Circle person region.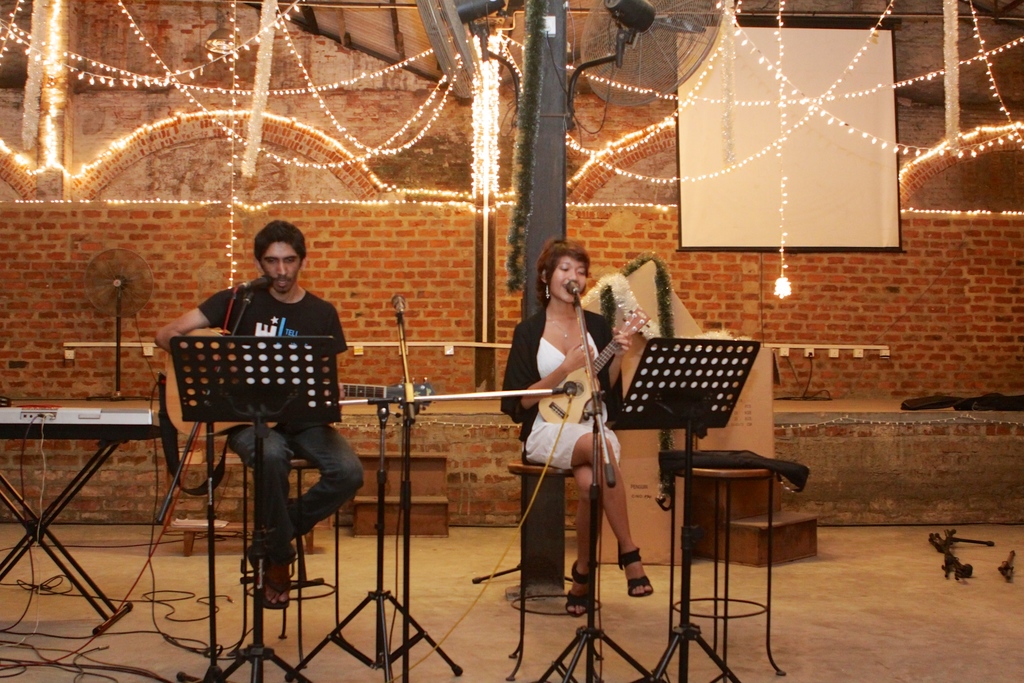
Region: (146, 217, 365, 607).
